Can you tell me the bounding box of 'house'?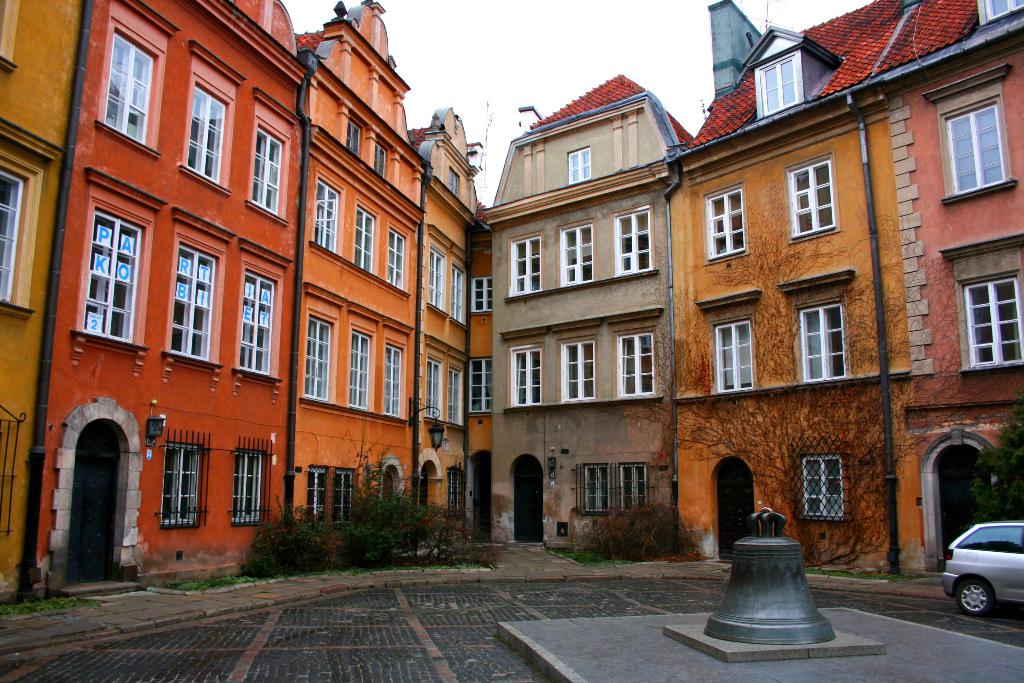
locate(429, 101, 490, 540).
